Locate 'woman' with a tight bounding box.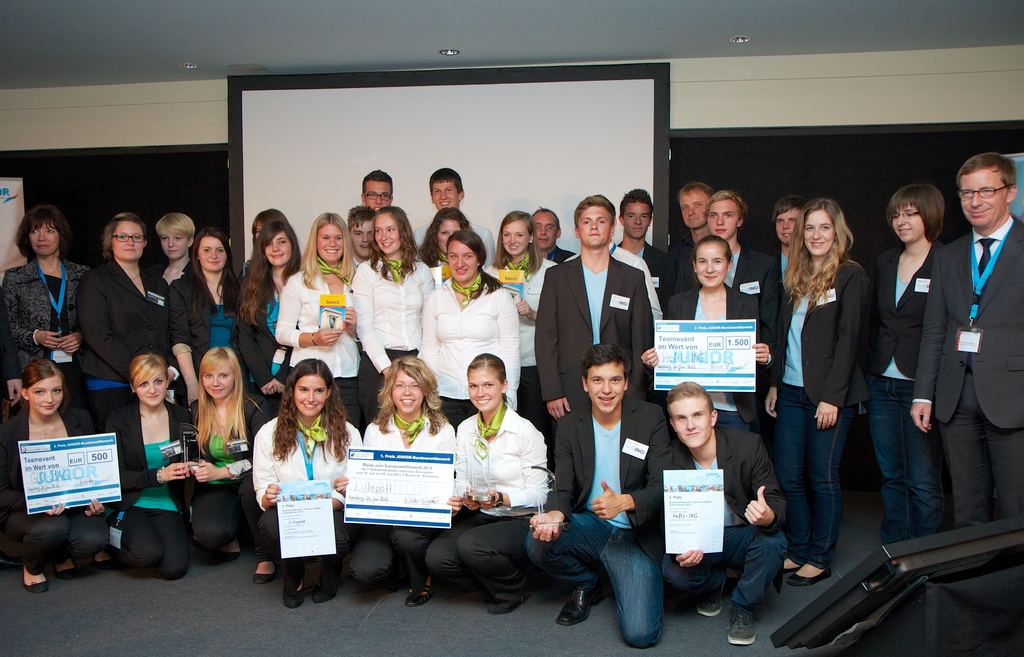
(277,207,364,412).
